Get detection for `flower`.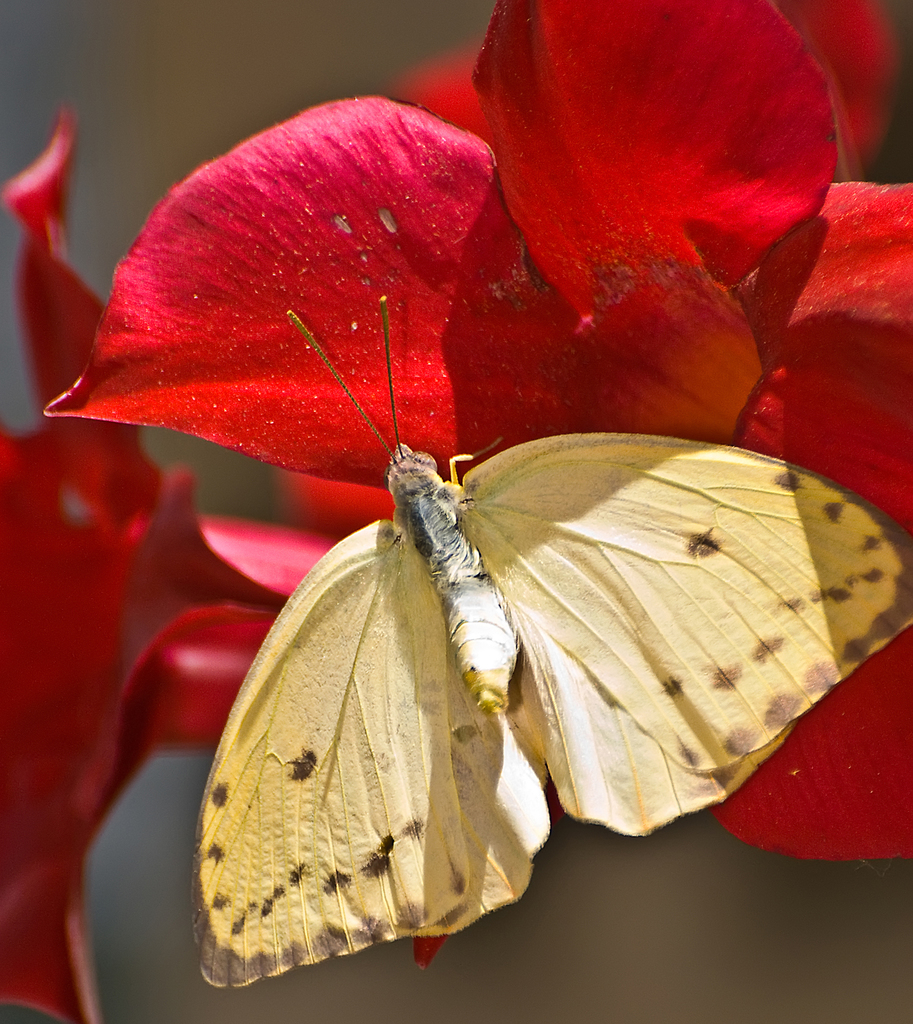
Detection: (left=35, top=0, right=912, bottom=864).
